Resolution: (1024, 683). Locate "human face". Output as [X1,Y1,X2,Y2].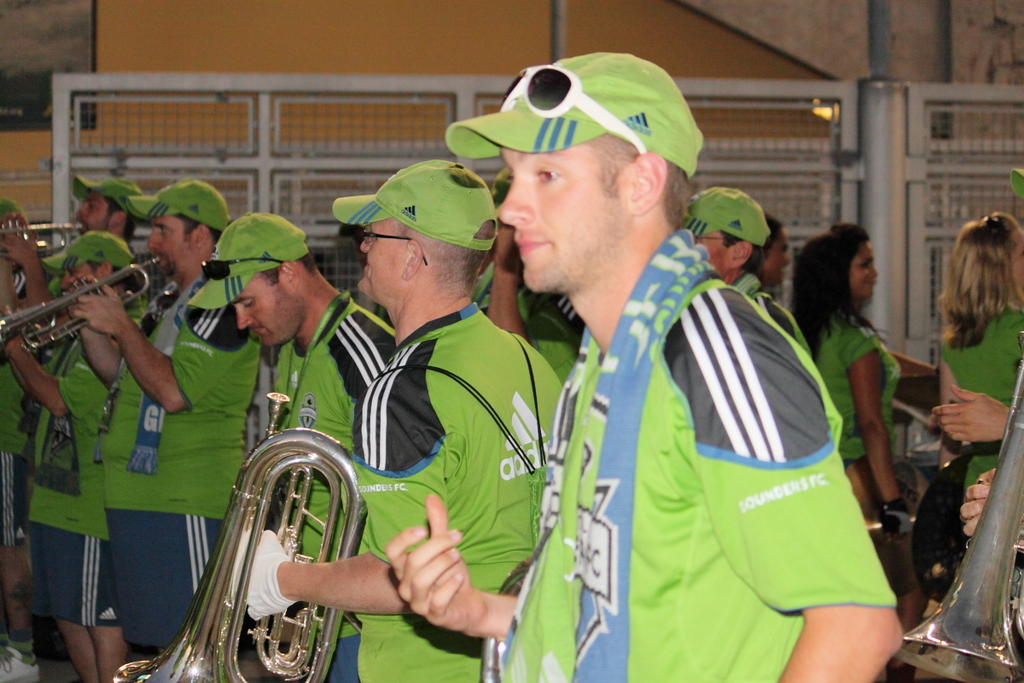
[149,217,197,270].
